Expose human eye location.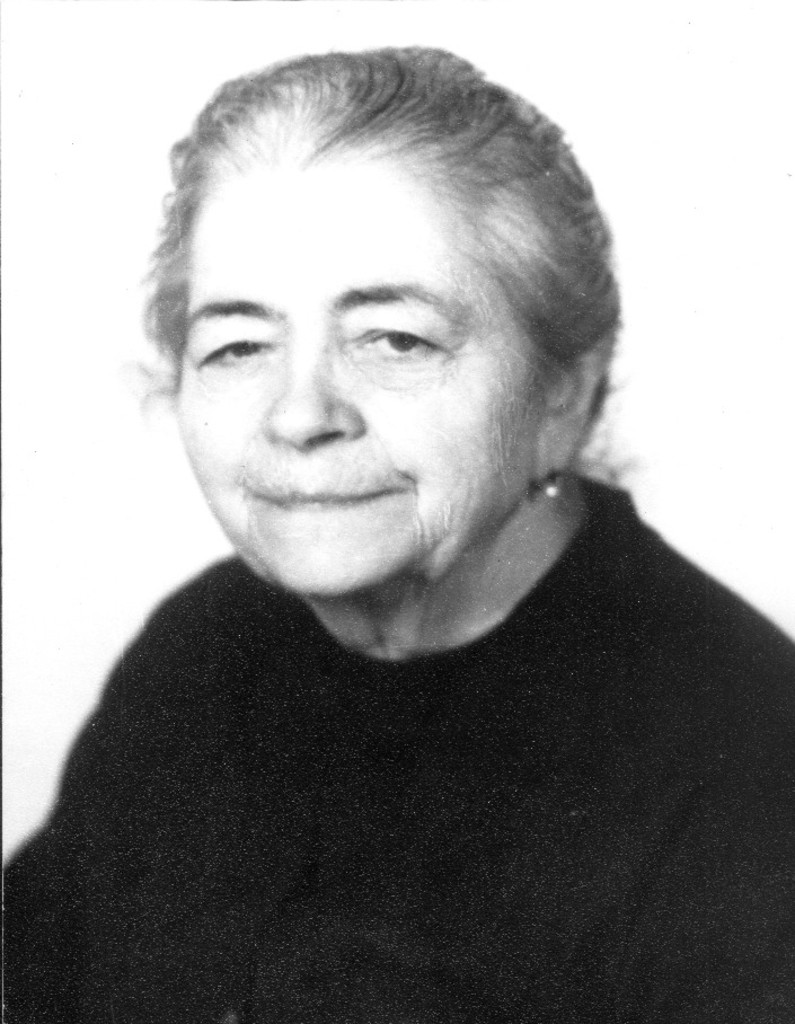
Exposed at {"left": 339, "top": 316, "right": 452, "bottom": 367}.
